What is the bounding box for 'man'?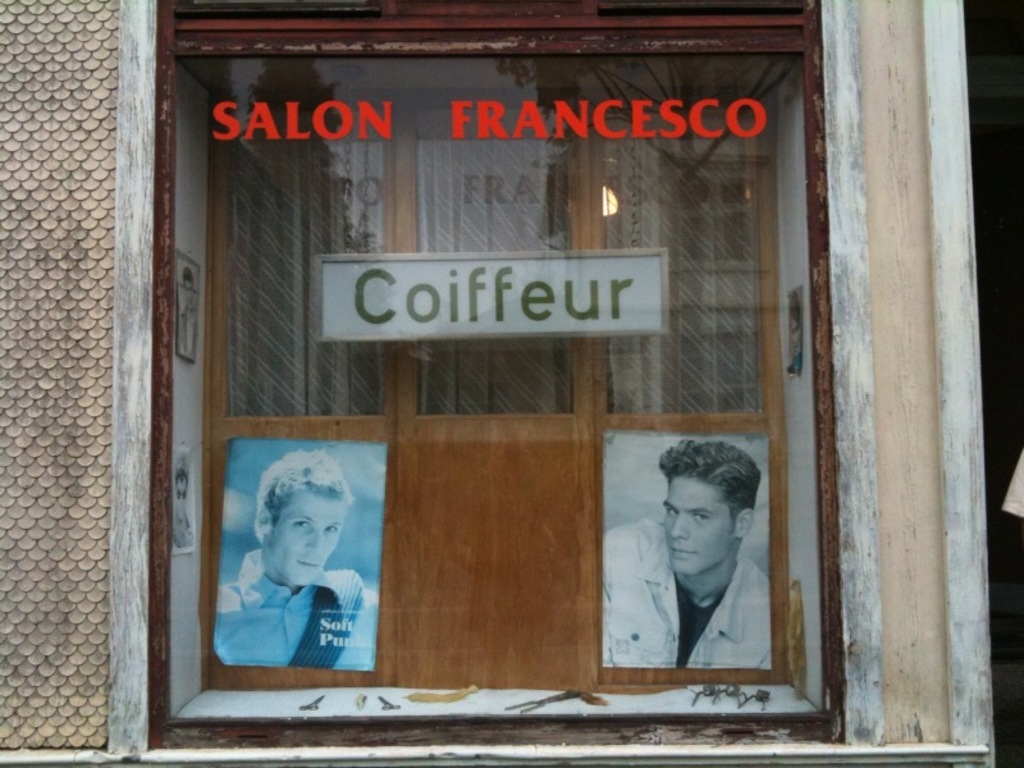
623:444:785:684.
